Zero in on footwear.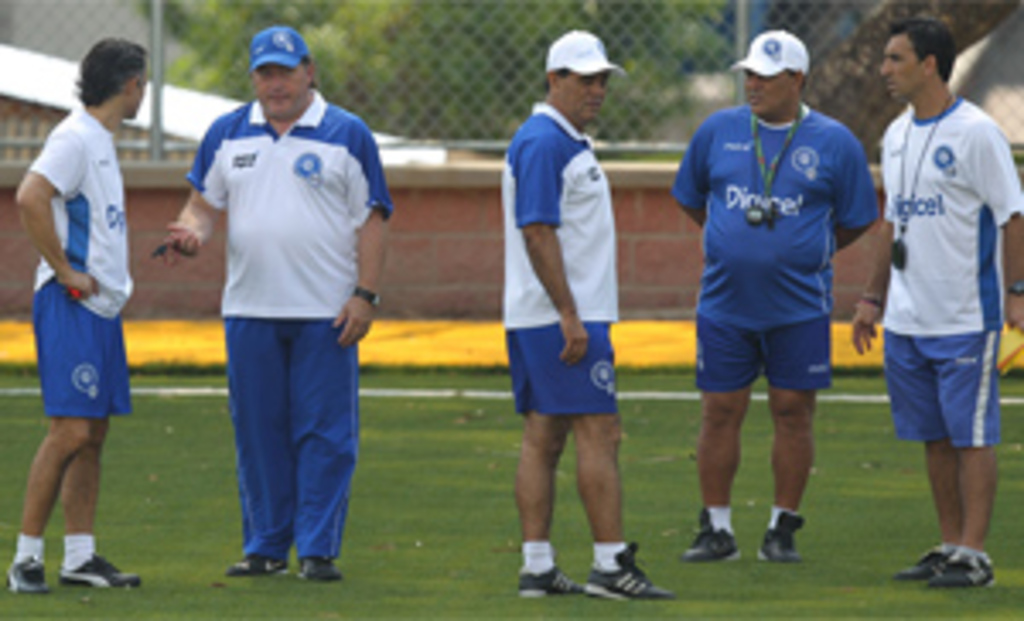
Zeroed in: Rect(58, 553, 137, 590).
